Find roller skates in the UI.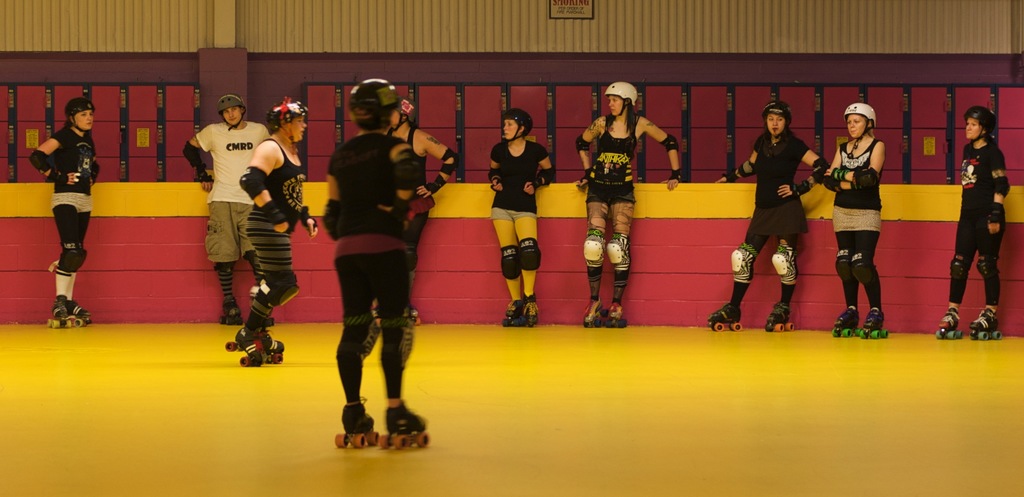
UI element at [left=260, top=329, right=286, bottom=363].
